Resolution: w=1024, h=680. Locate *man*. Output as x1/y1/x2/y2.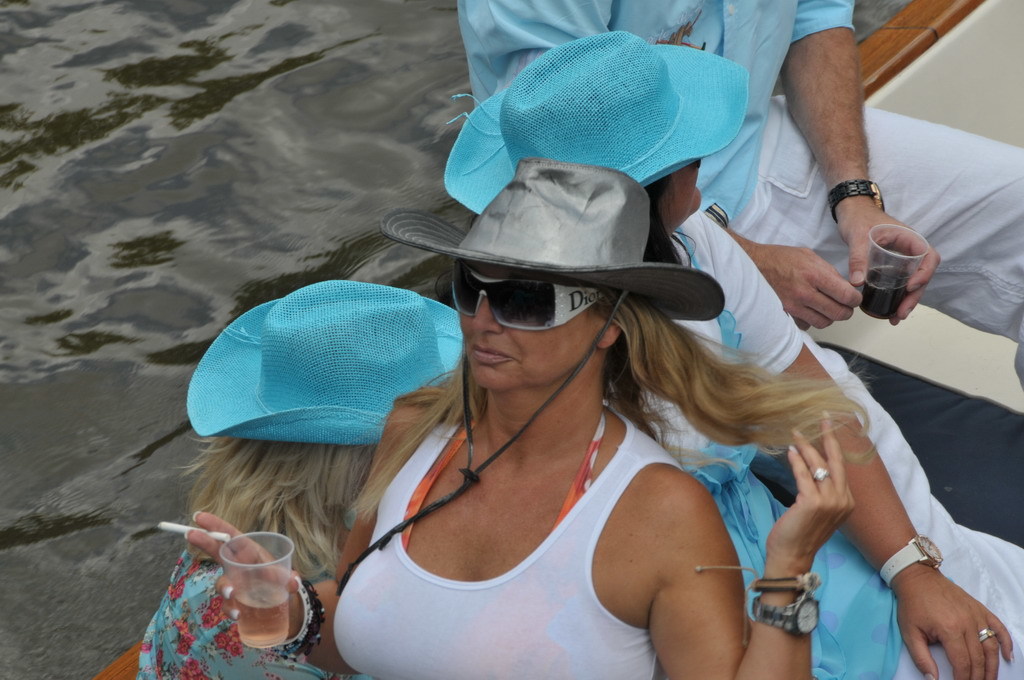
452/0/1023/679.
